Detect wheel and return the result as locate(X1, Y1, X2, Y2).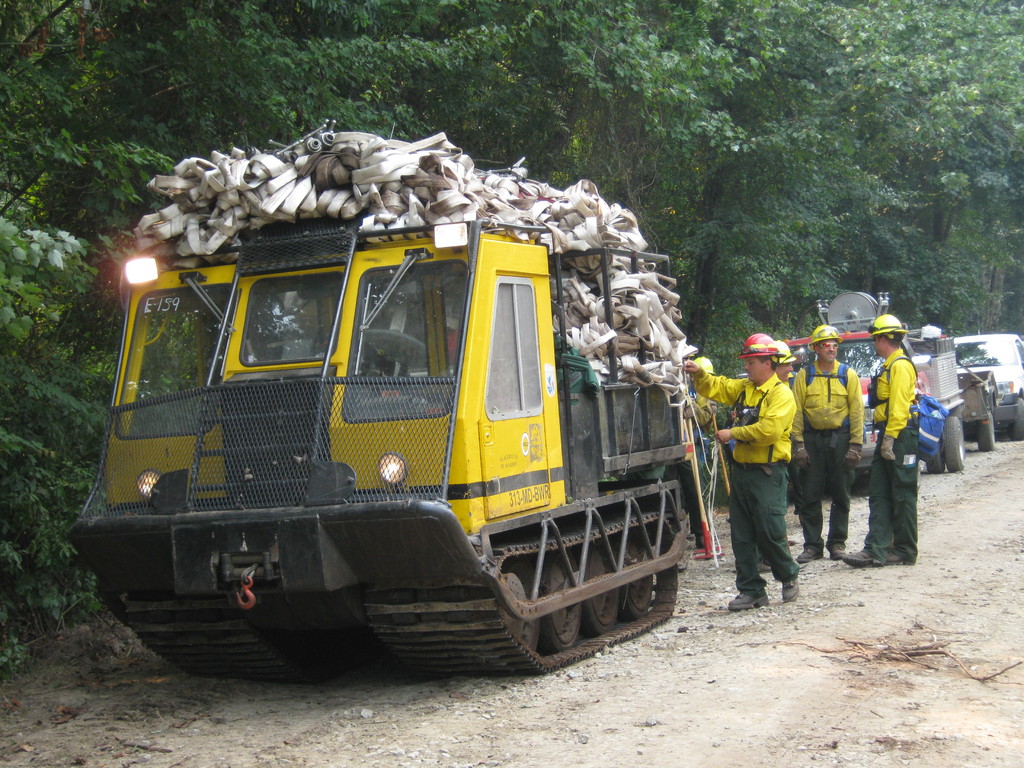
locate(922, 442, 952, 476).
